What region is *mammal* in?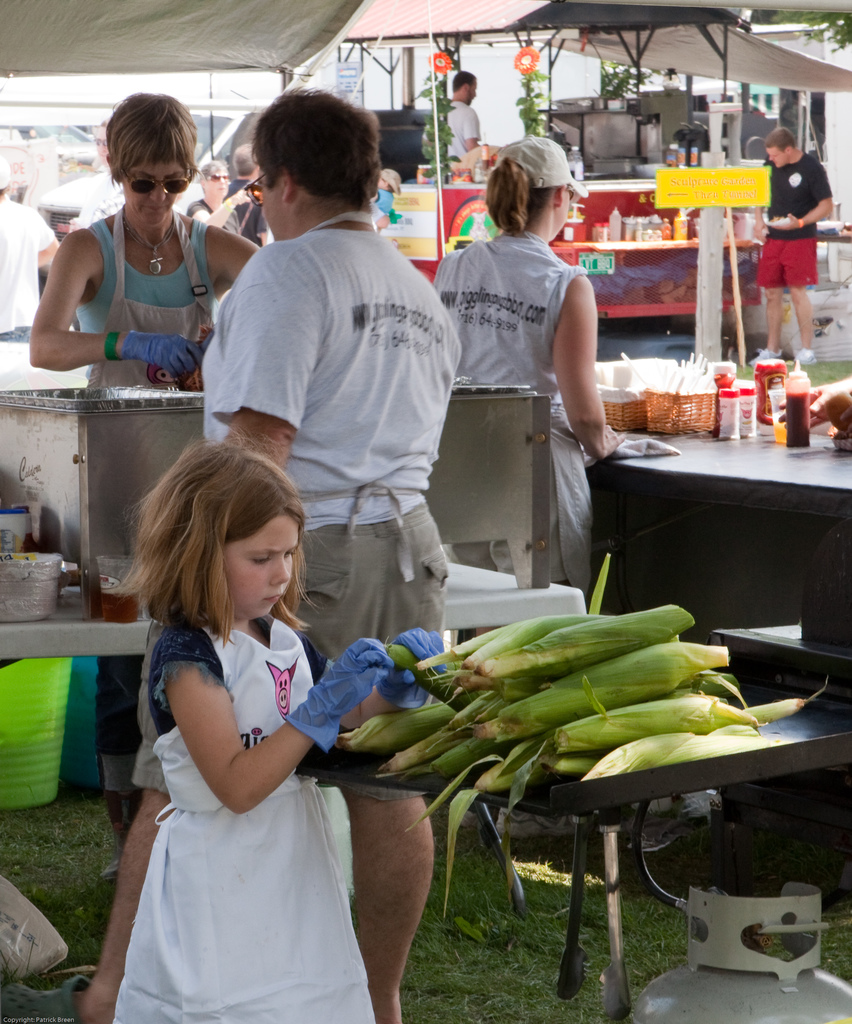
bbox=[0, 83, 466, 1023].
